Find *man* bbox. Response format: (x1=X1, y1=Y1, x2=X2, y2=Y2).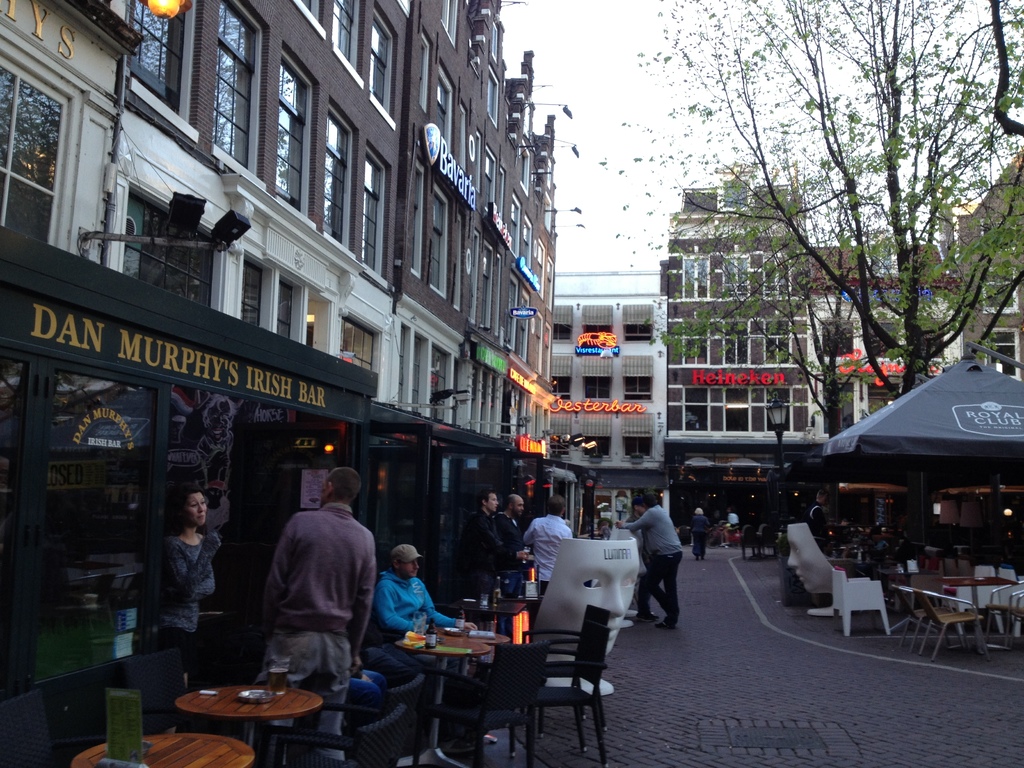
(x1=493, y1=495, x2=525, y2=569).
